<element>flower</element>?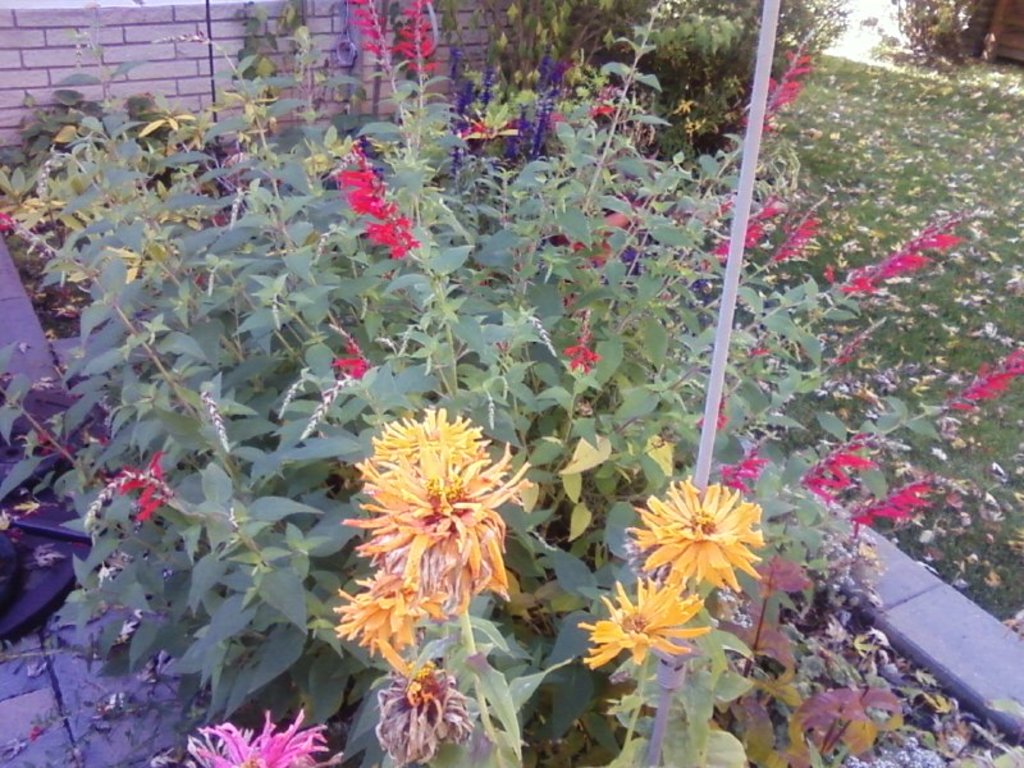
x1=340 y1=576 x2=421 y2=652
